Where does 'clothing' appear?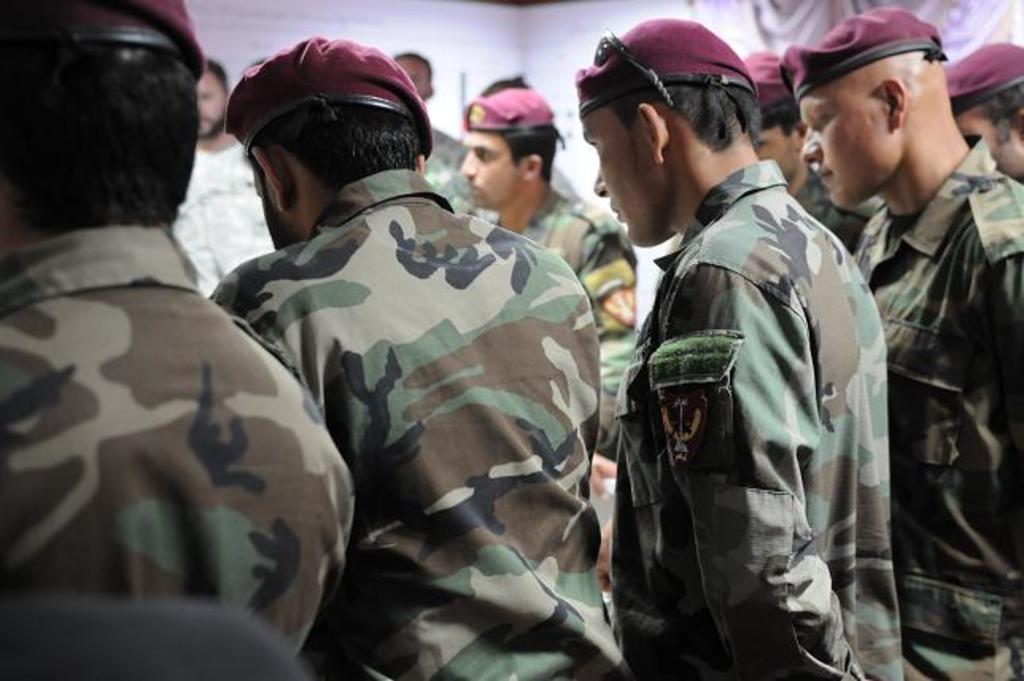
Appears at 207/169/626/679.
